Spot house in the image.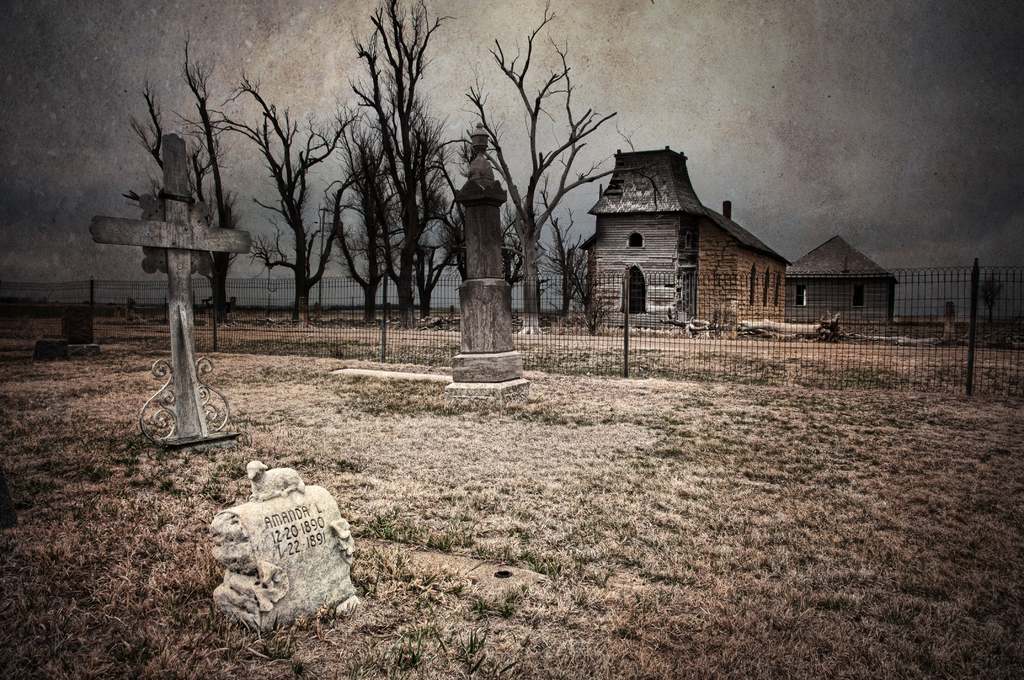
house found at x1=785, y1=233, x2=904, y2=330.
